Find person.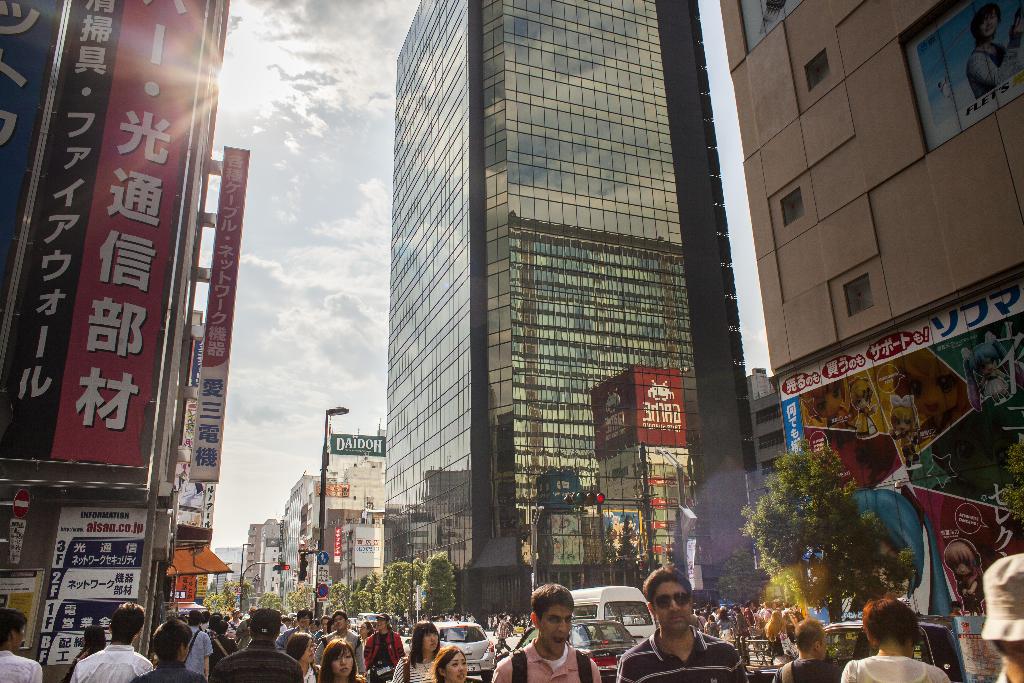
[429,645,475,682].
